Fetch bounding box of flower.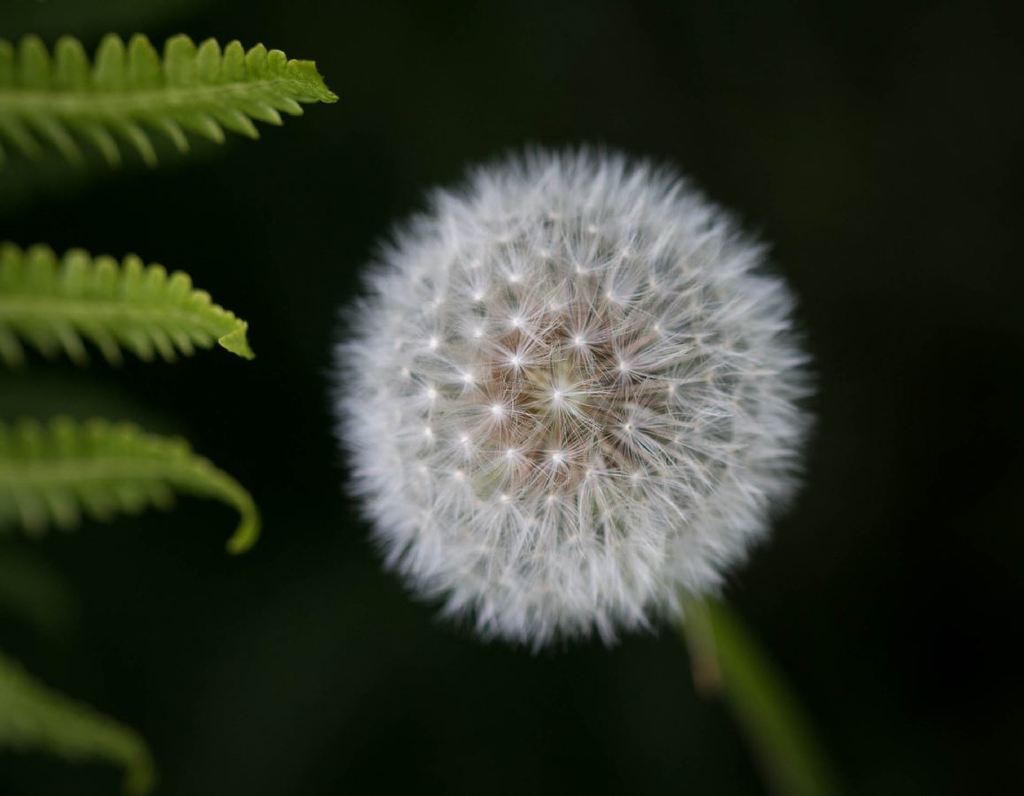
Bbox: [left=327, top=140, right=821, bottom=655].
